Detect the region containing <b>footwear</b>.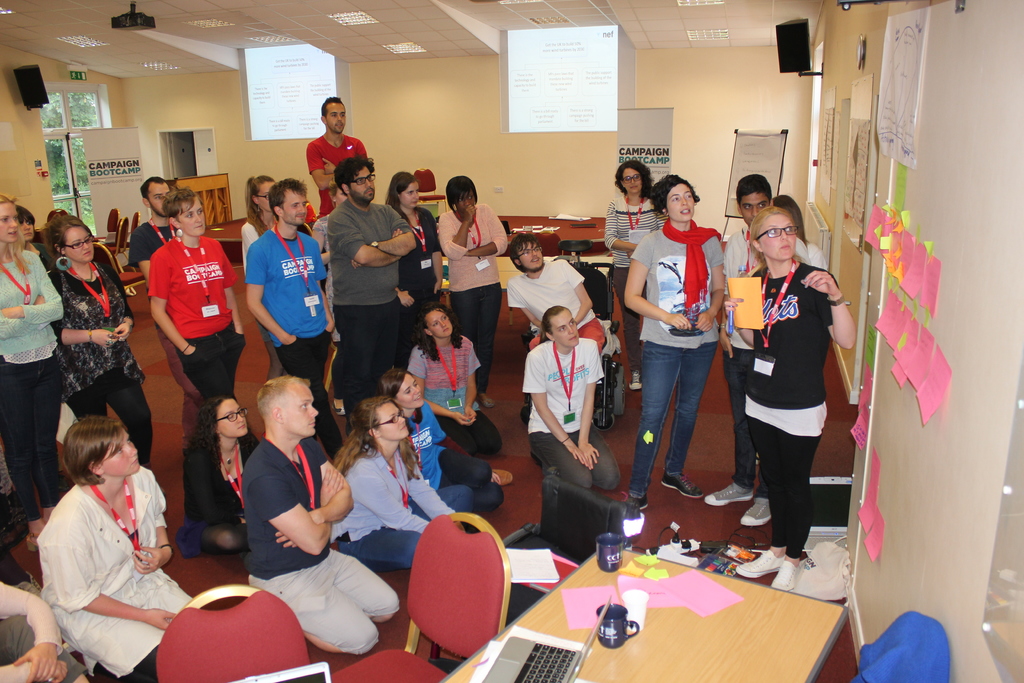
[492, 469, 515, 488].
